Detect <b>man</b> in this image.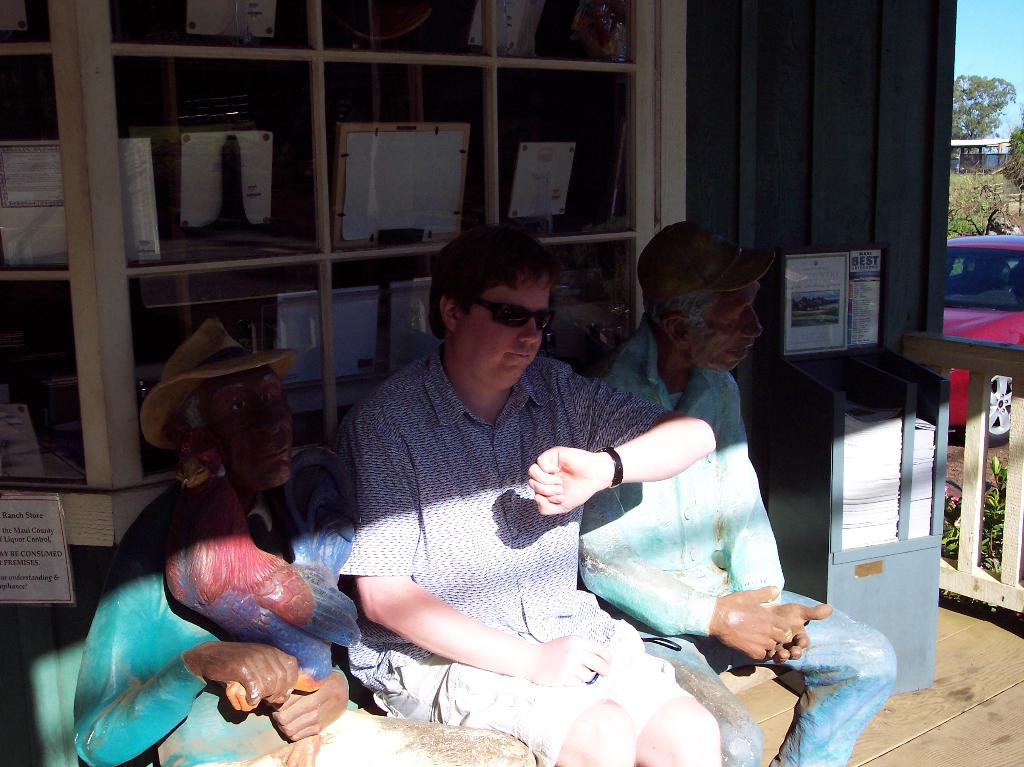
Detection: x1=579 y1=219 x2=902 y2=766.
